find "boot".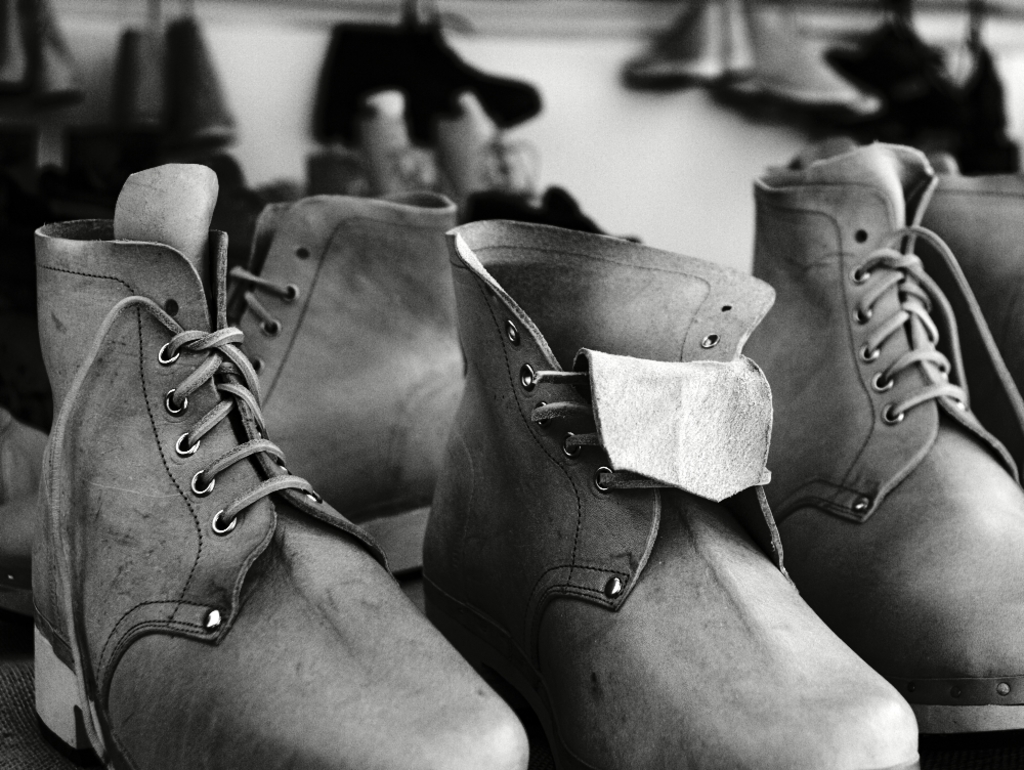
crop(38, 162, 536, 769).
